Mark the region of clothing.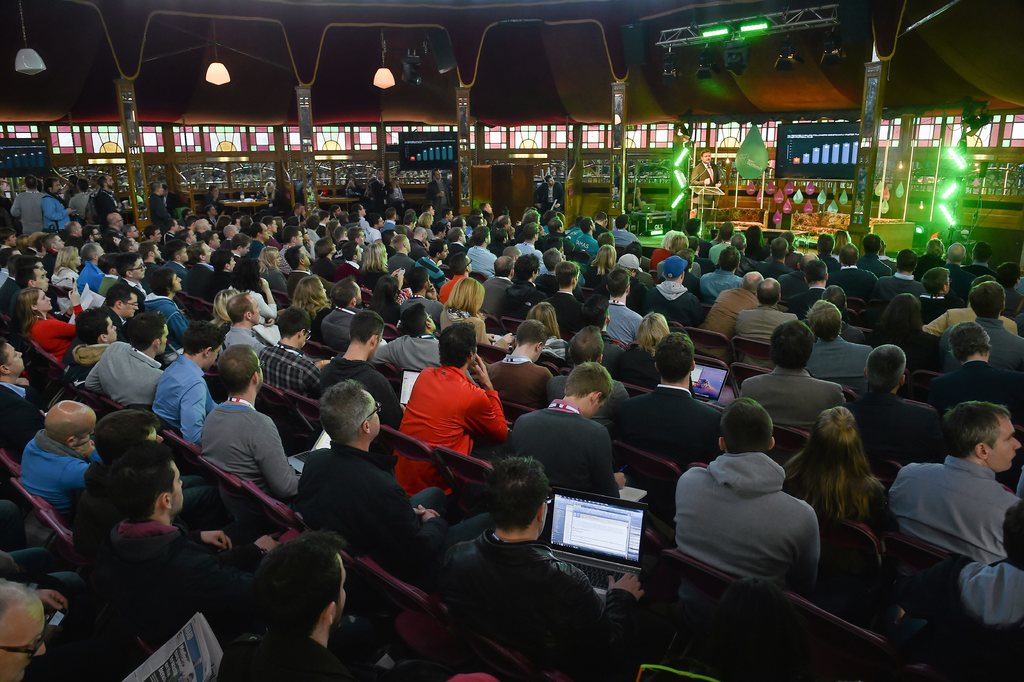
Region: (left=534, top=183, right=572, bottom=214).
